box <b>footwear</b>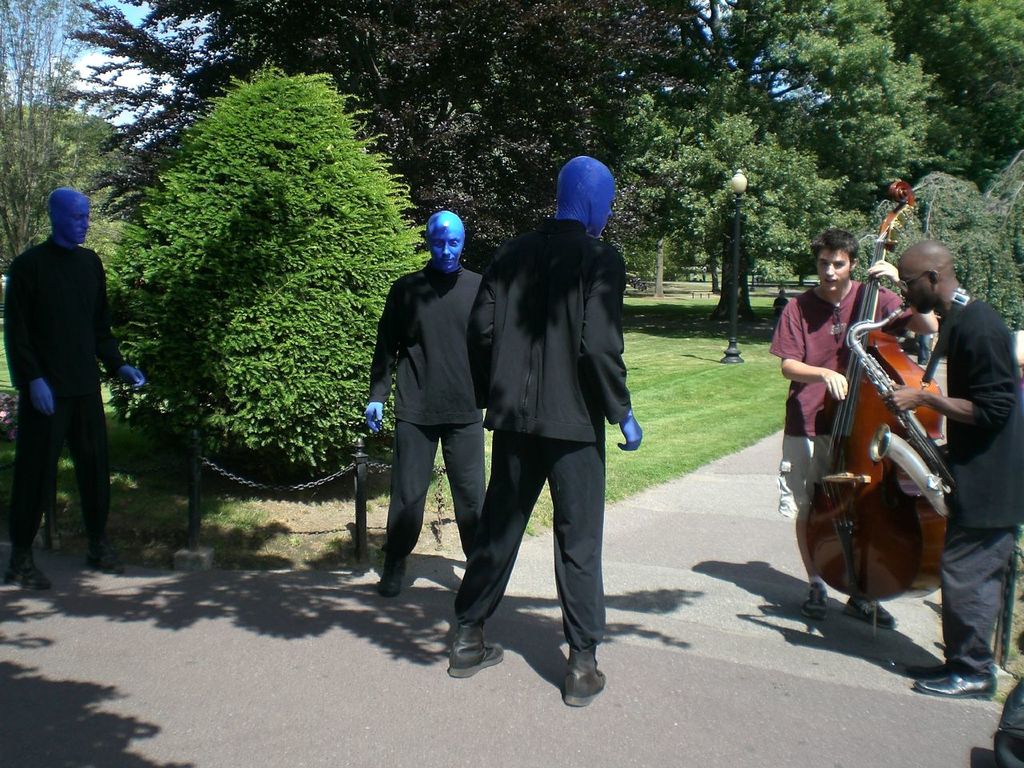
845,591,897,629
